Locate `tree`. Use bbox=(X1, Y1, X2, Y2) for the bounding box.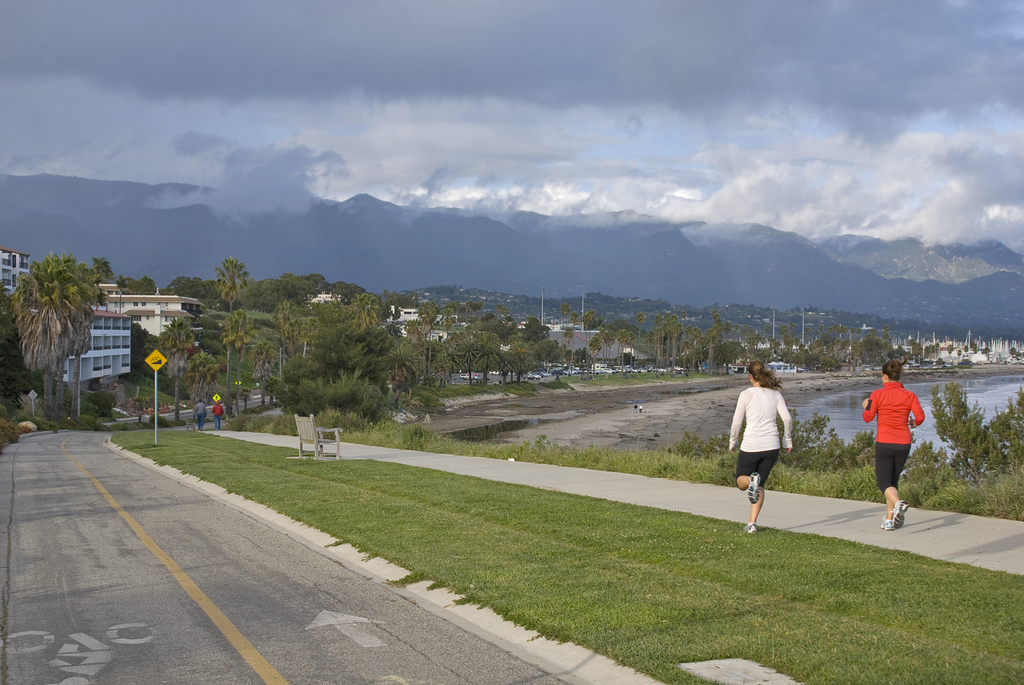
bbox=(960, 353, 960, 354).
